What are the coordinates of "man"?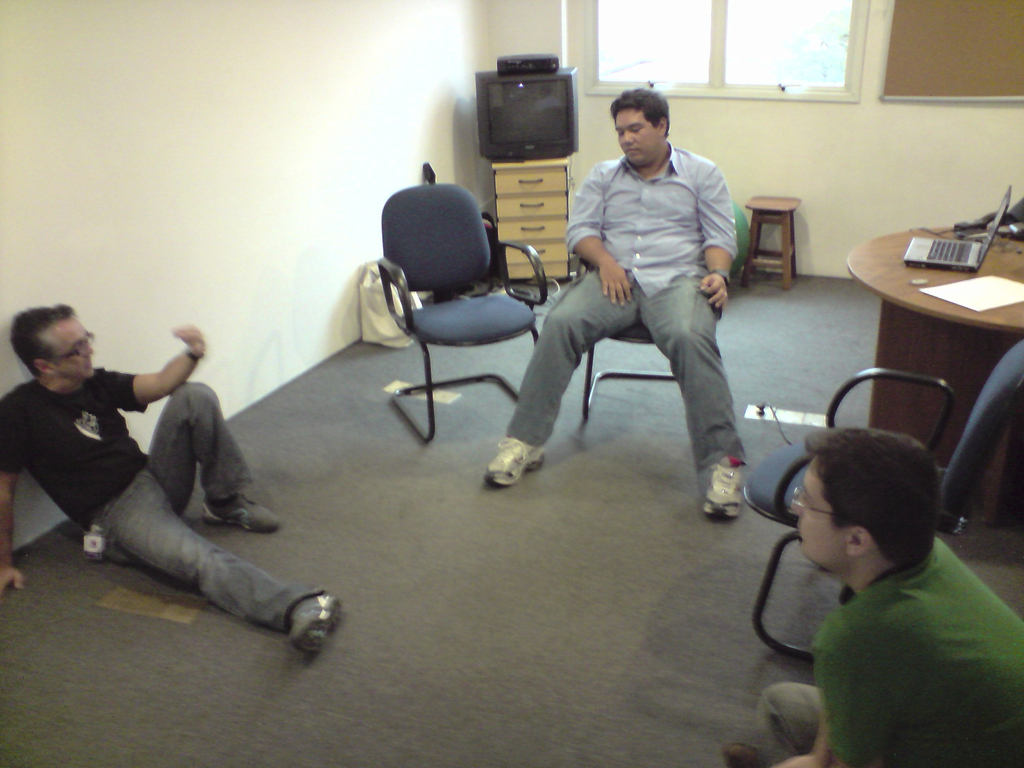
box(0, 304, 344, 653).
